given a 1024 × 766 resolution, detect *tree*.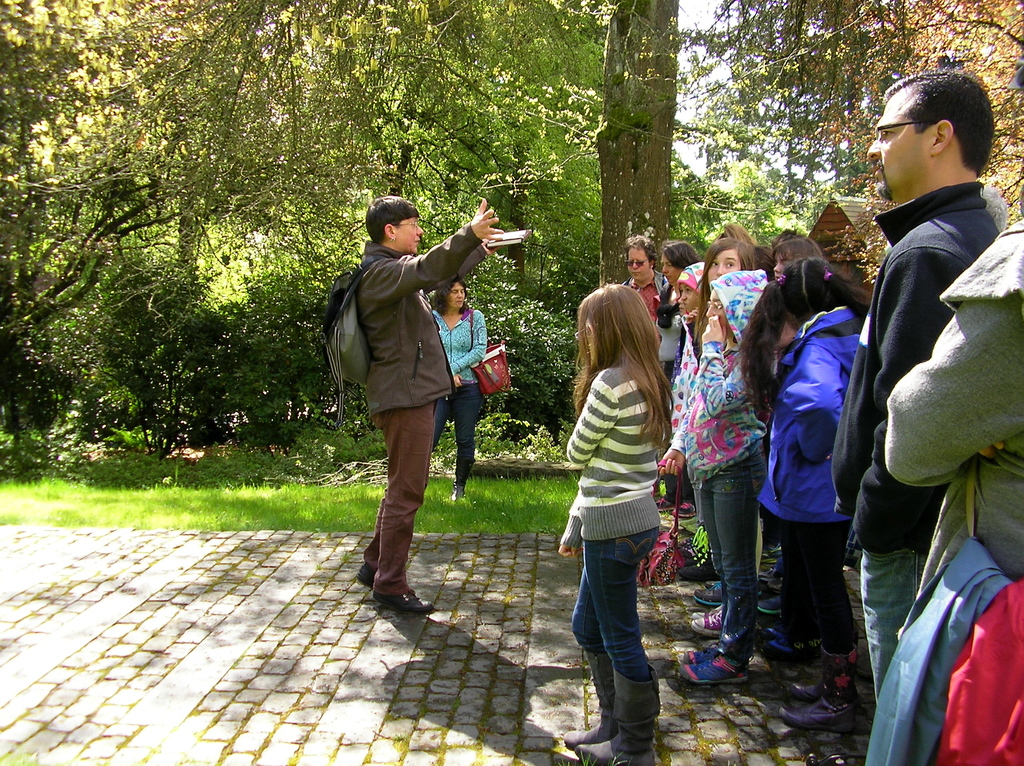
locate(0, 0, 1021, 456).
